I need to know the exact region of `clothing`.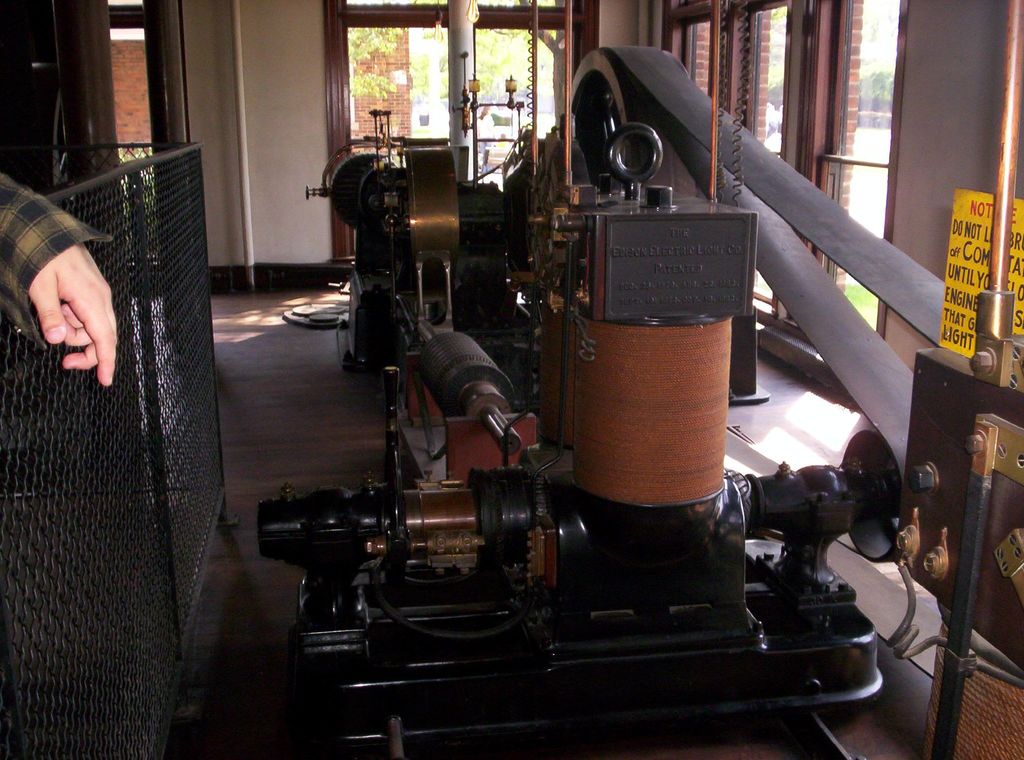
Region: box(0, 172, 116, 348).
